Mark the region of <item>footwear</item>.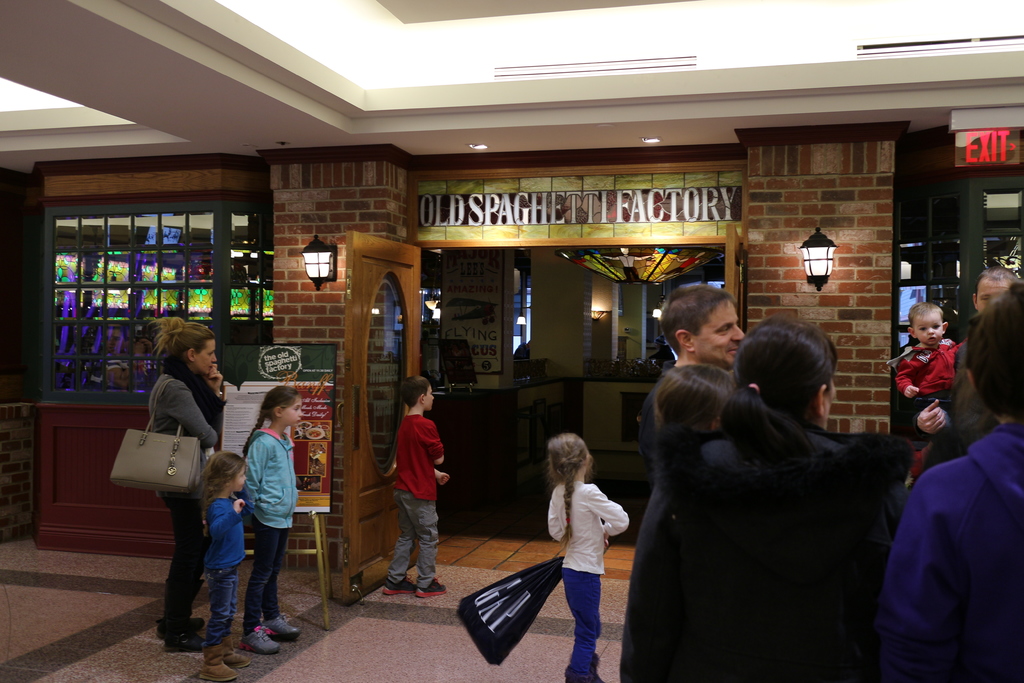
Region: x1=198, y1=643, x2=236, y2=682.
